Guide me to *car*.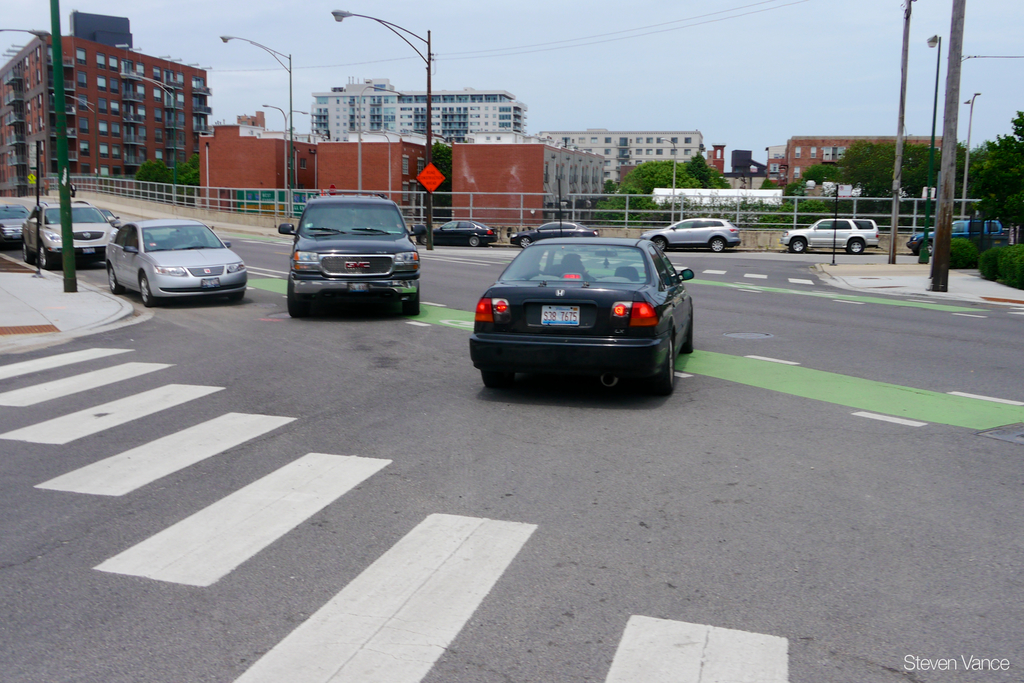
Guidance: x1=639, y1=217, x2=741, y2=254.
